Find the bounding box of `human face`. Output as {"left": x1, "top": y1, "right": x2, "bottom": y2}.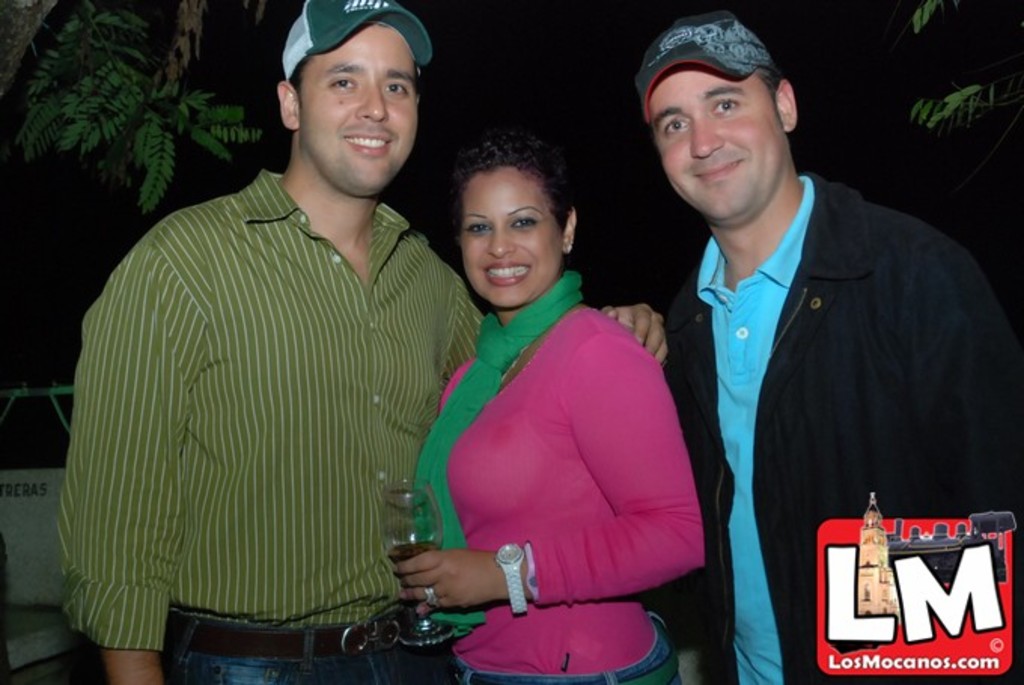
{"left": 300, "top": 21, "right": 422, "bottom": 199}.
